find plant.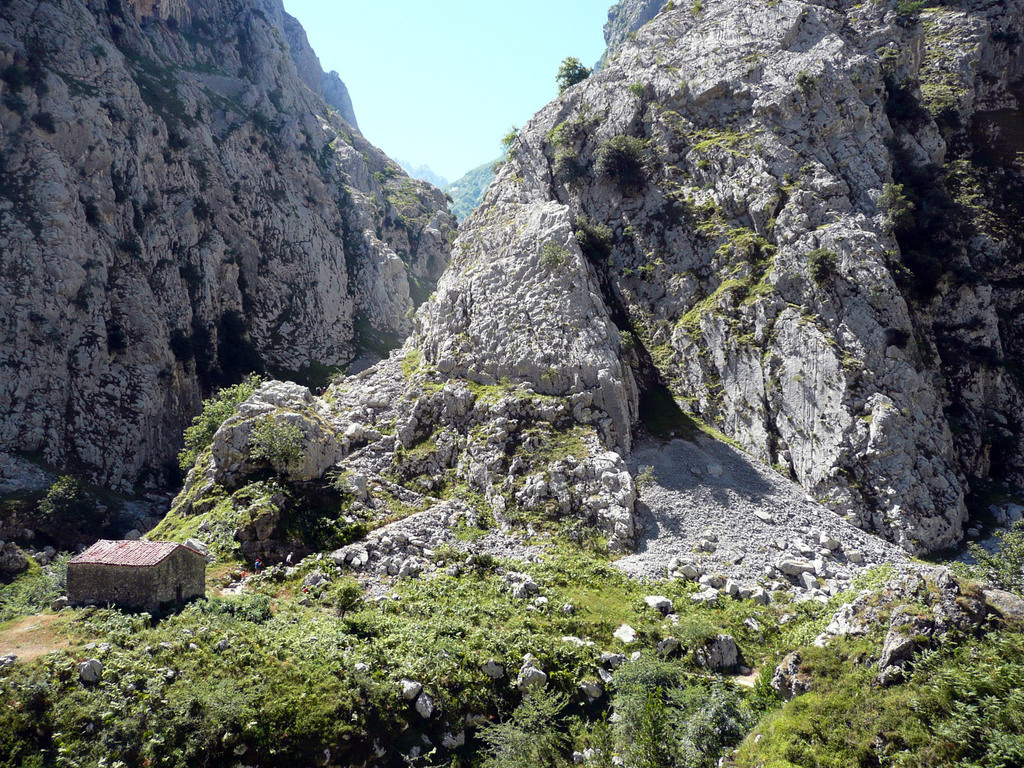
detection(762, 0, 781, 9).
